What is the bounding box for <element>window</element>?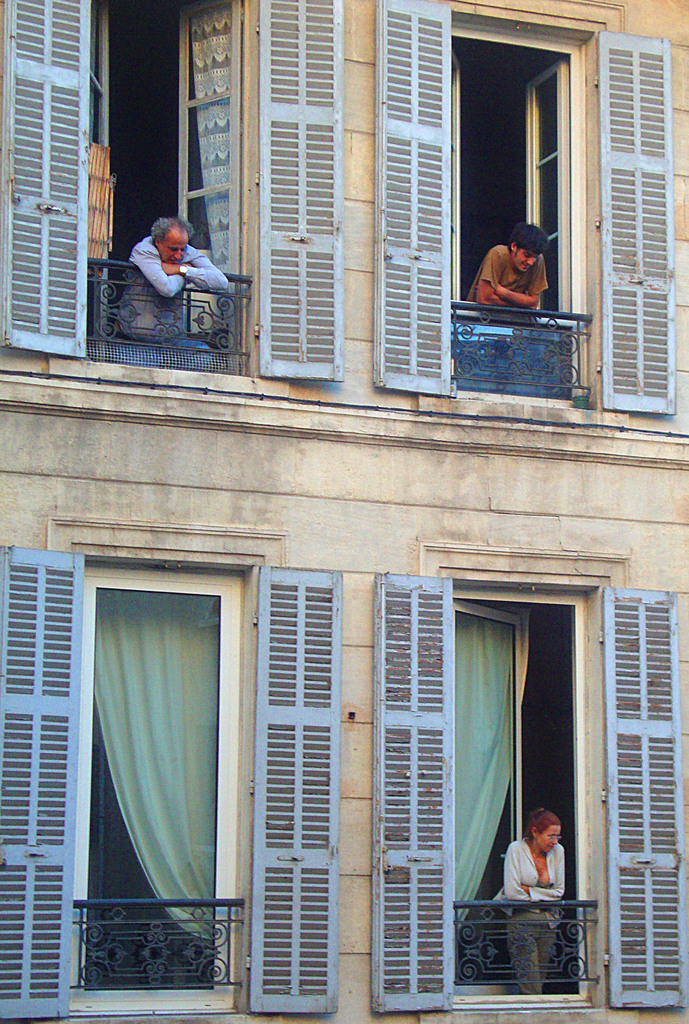
<box>0,540,344,1020</box>.
